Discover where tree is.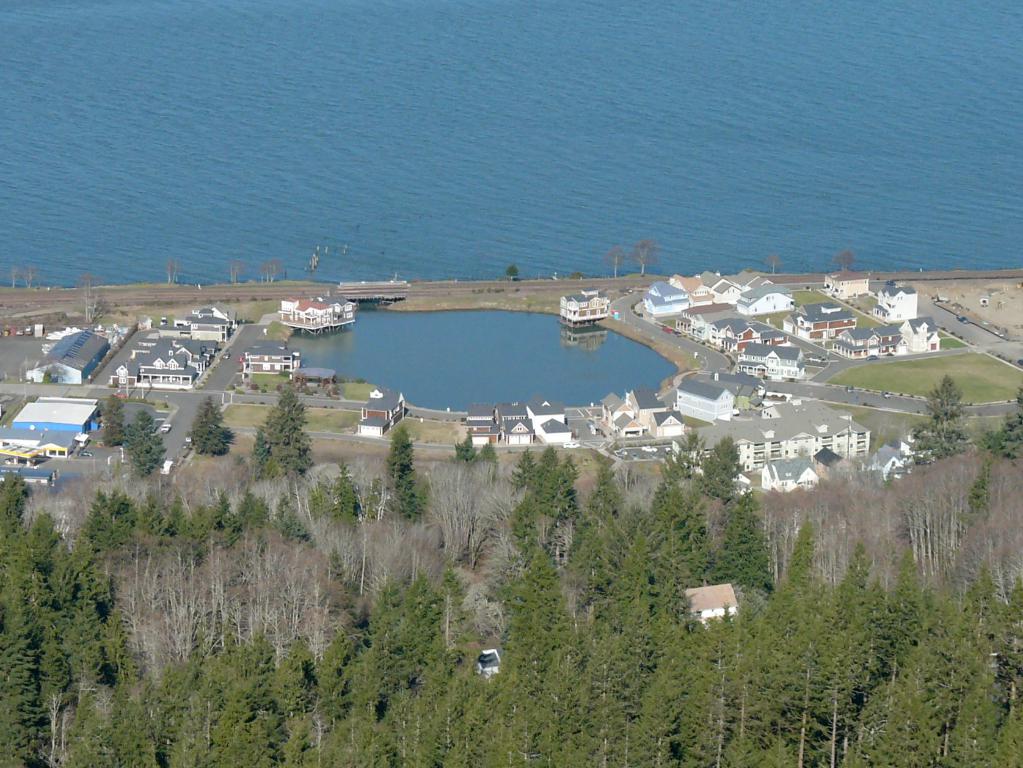
Discovered at (168, 254, 182, 284).
